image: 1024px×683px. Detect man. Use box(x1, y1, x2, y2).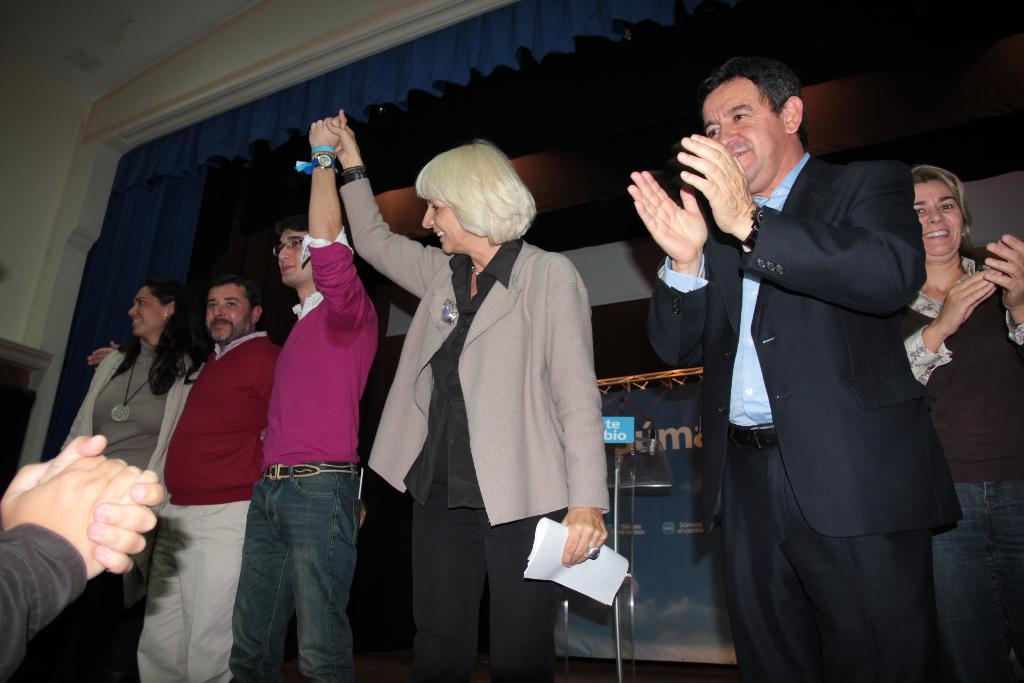
box(227, 101, 379, 682).
